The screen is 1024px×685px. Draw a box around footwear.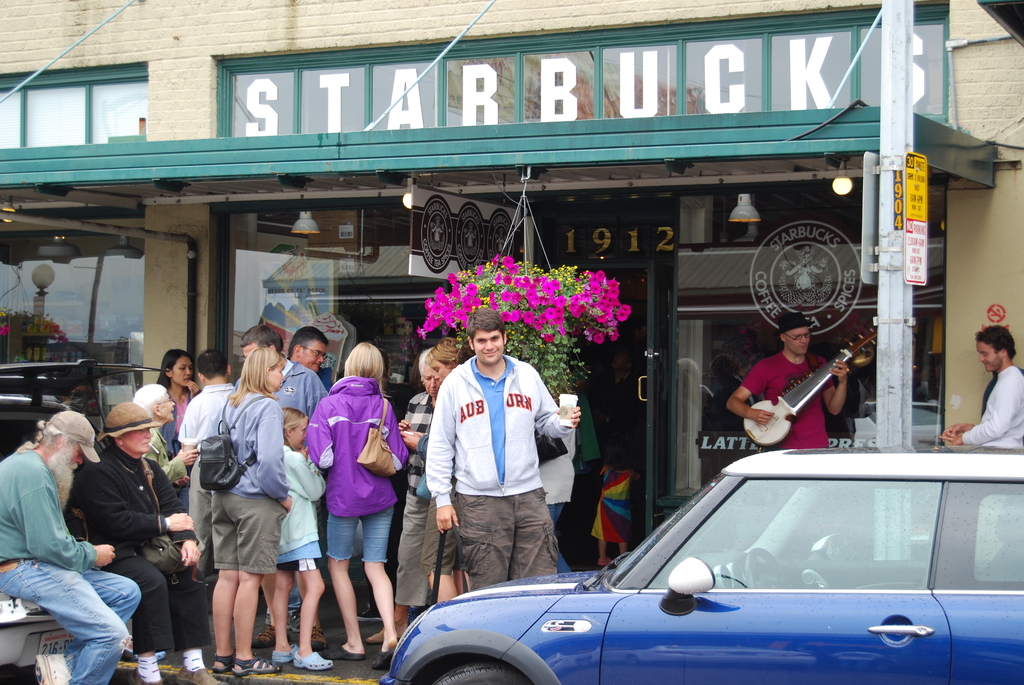
Rect(269, 647, 303, 664).
